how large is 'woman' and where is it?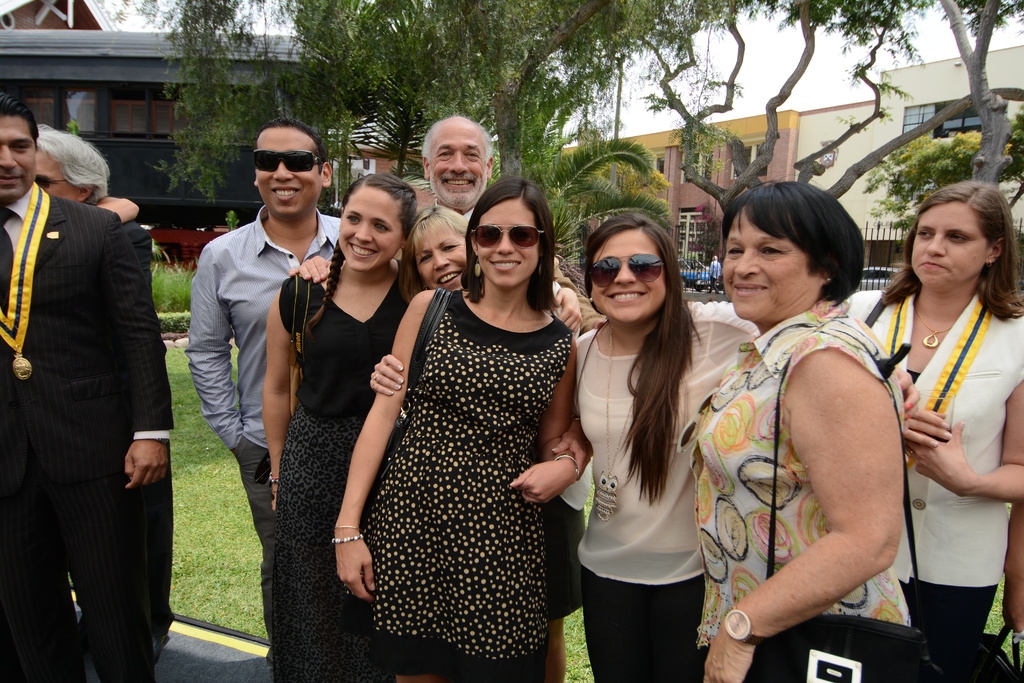
Bounding box: bbox=[515, 214, 756, 679].
